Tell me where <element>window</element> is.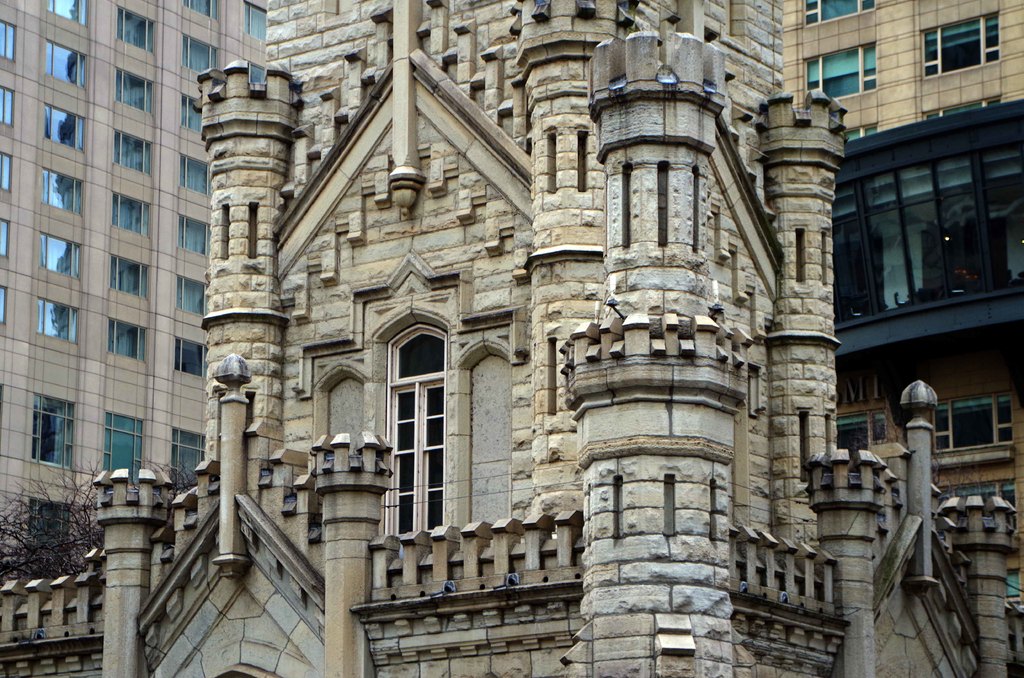
<element>window</element> is at x1=925 y1=26 x2=1005 y2=80.
